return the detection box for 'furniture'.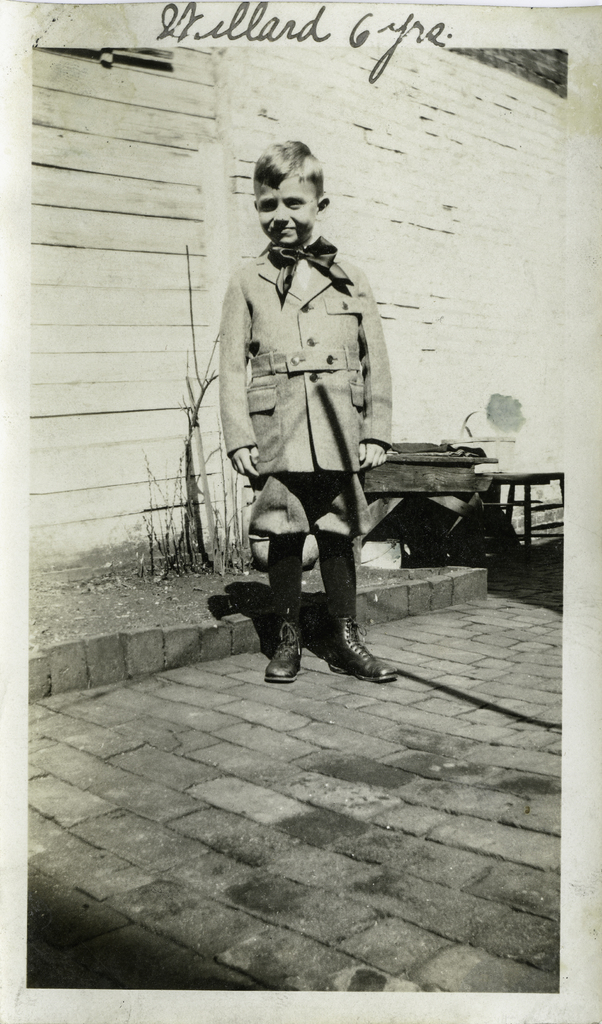
355/444/562/559.
